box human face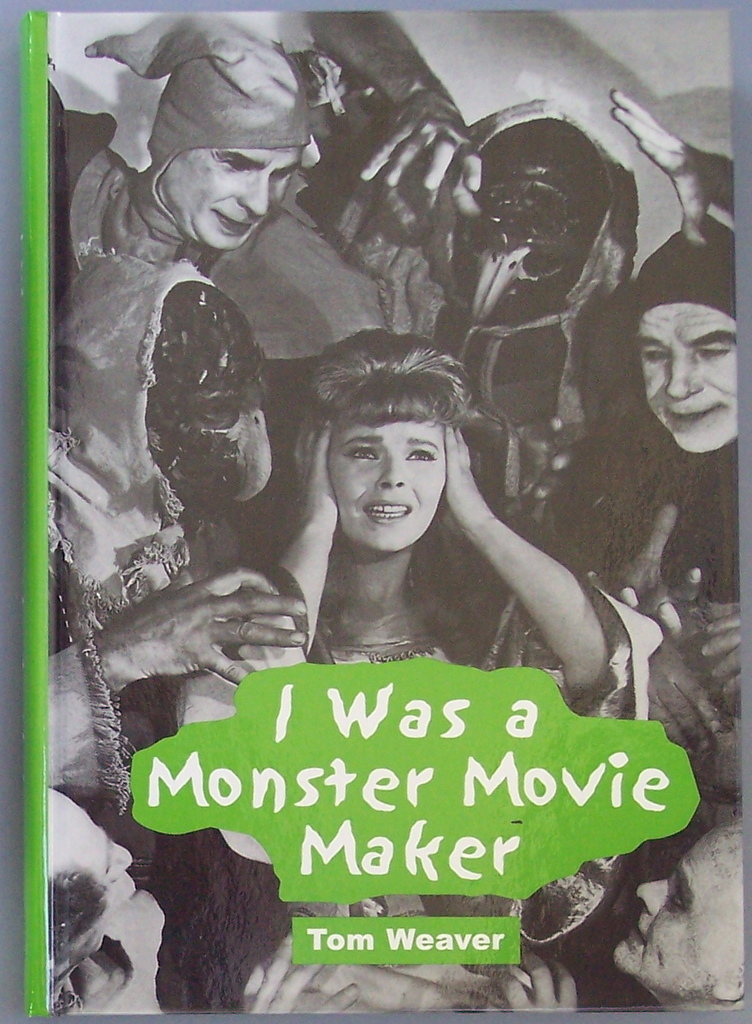
637 303 737 452
